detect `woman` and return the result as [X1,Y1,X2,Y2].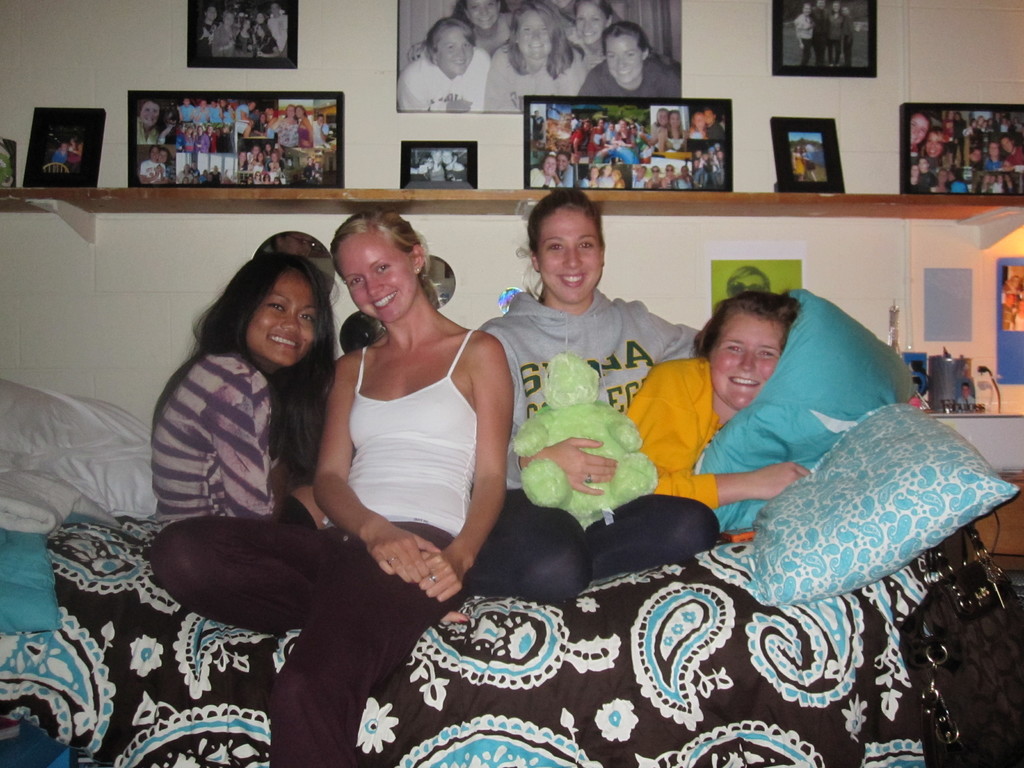
[846,4,858,73].
